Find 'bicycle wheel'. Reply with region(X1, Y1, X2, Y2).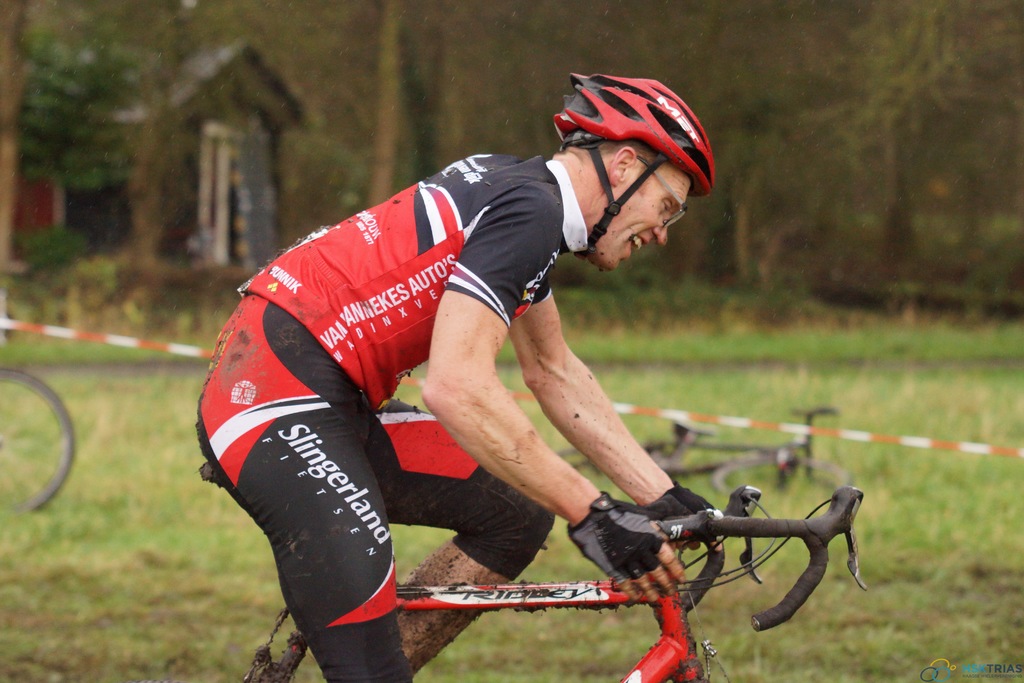
region(0, 369, 77, 511).
